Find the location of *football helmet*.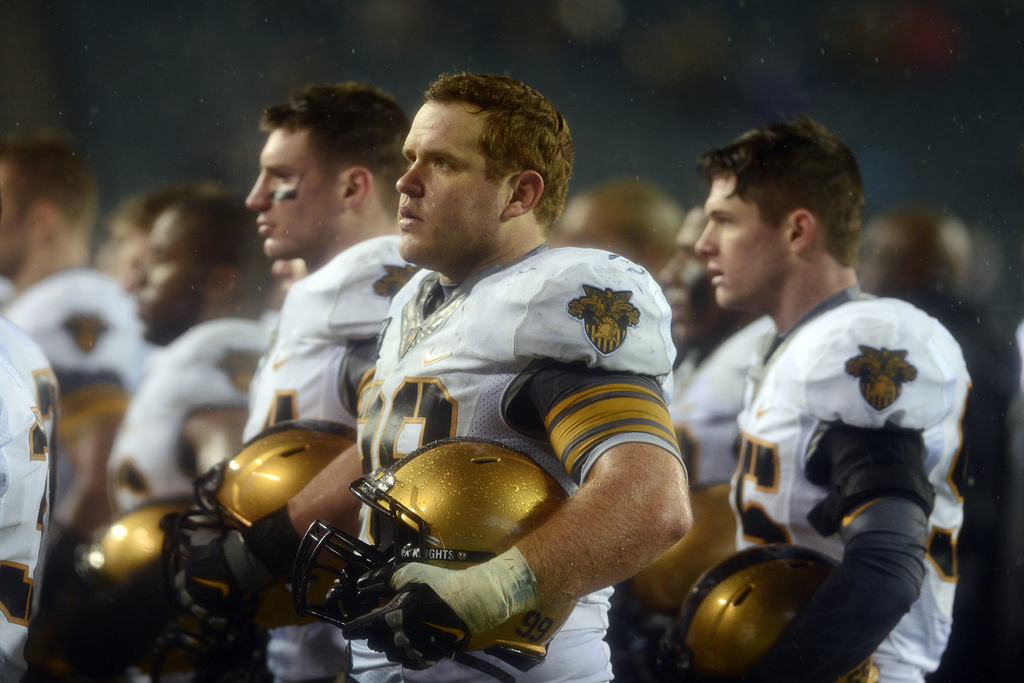
Location: <bbox>280, 434, 580, 676</bbox>.
